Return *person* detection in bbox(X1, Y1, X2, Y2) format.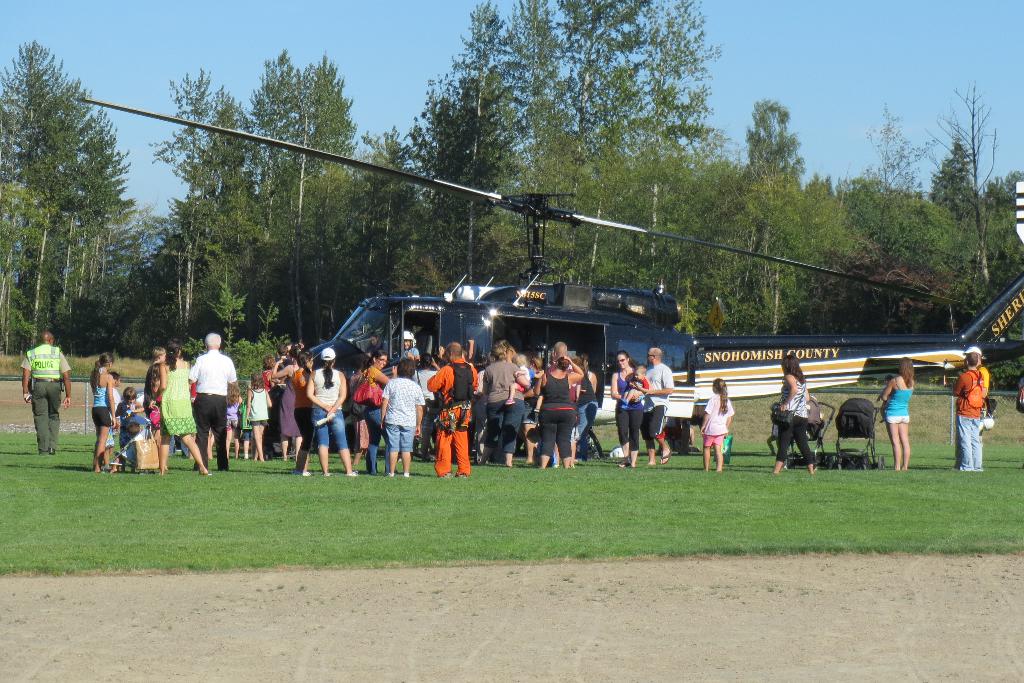
bbox(348, 349, 397, 475).
